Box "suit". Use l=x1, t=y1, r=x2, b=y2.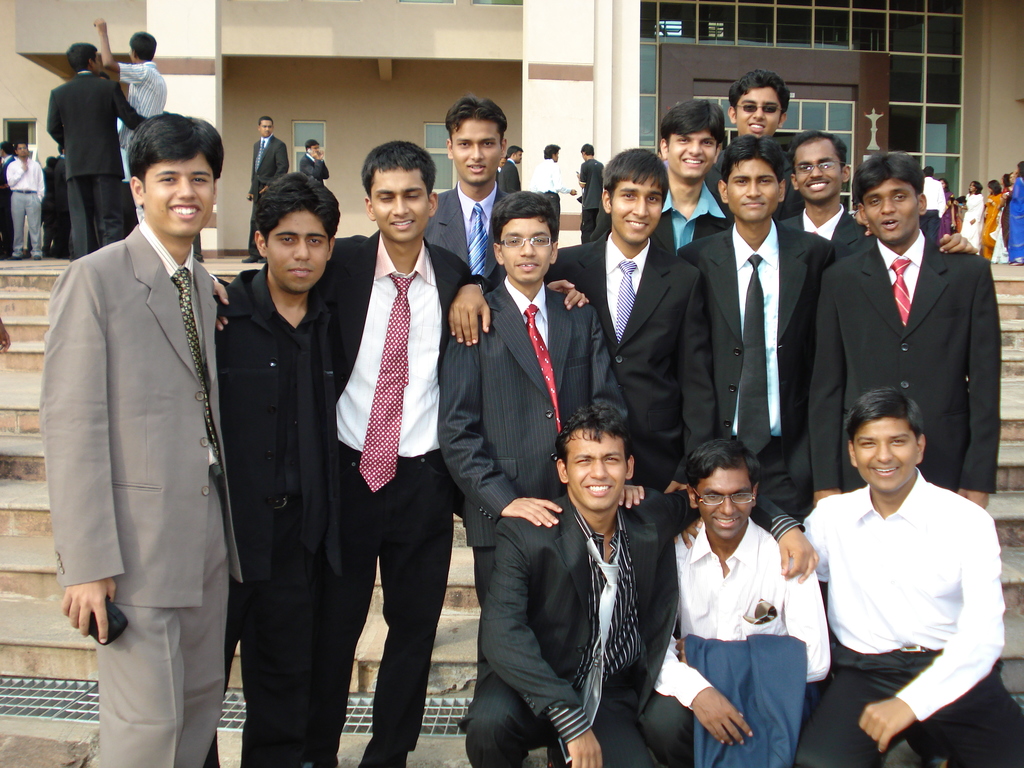
l=420, t=179, r=508, b=279.
